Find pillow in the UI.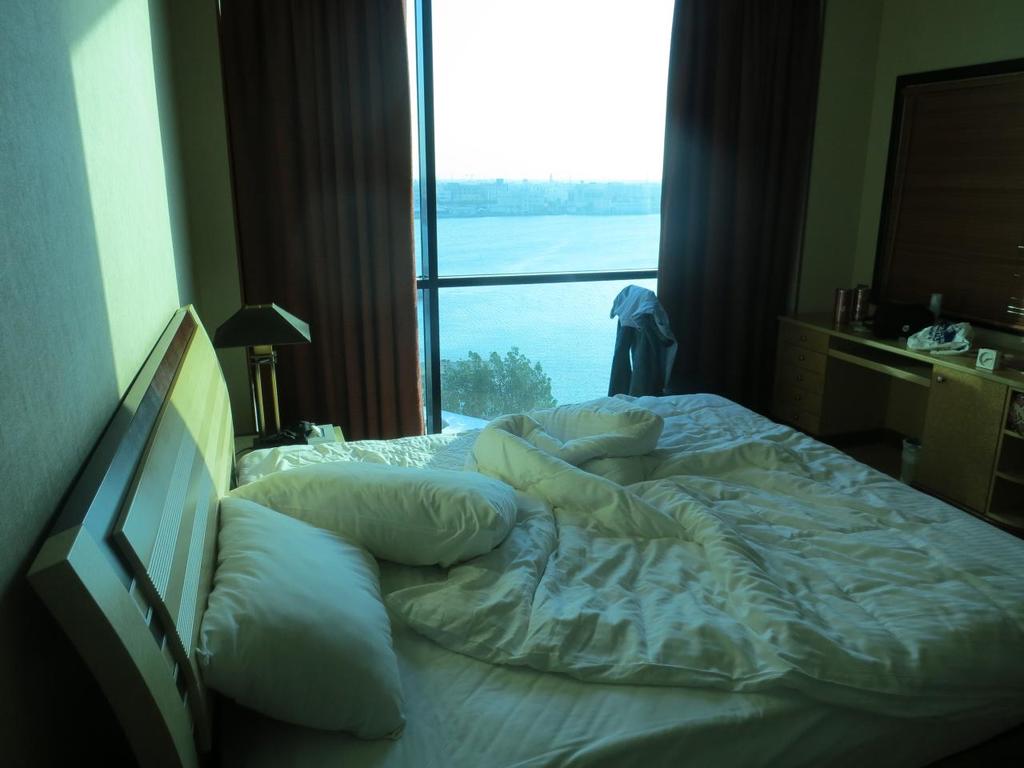
UI element at pyautogui.locateOnScreen(199, 501, 394, 730).
